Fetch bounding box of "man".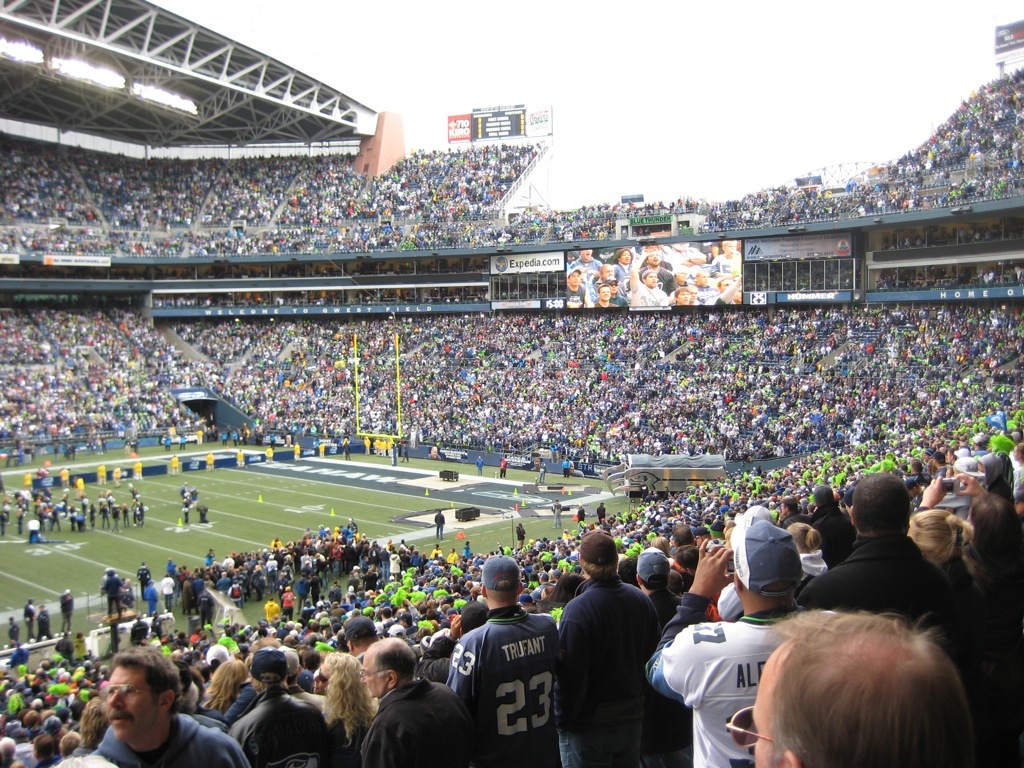
Bbox: <box>514,520,528,542</box>.
